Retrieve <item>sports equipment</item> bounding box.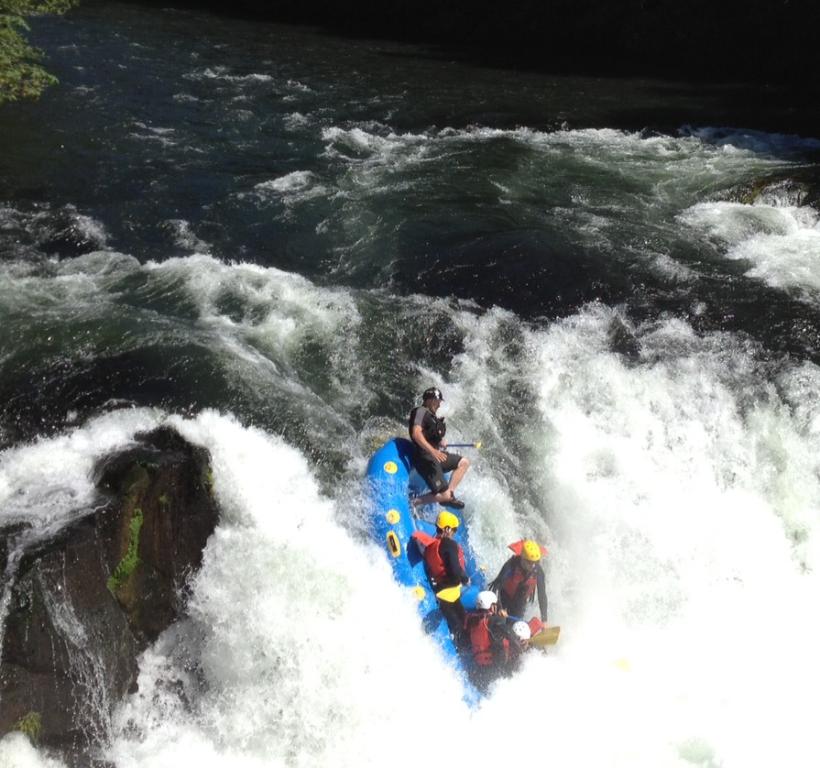
Bounding box: <bbox>508, 616, 538, 644</bbox>.
